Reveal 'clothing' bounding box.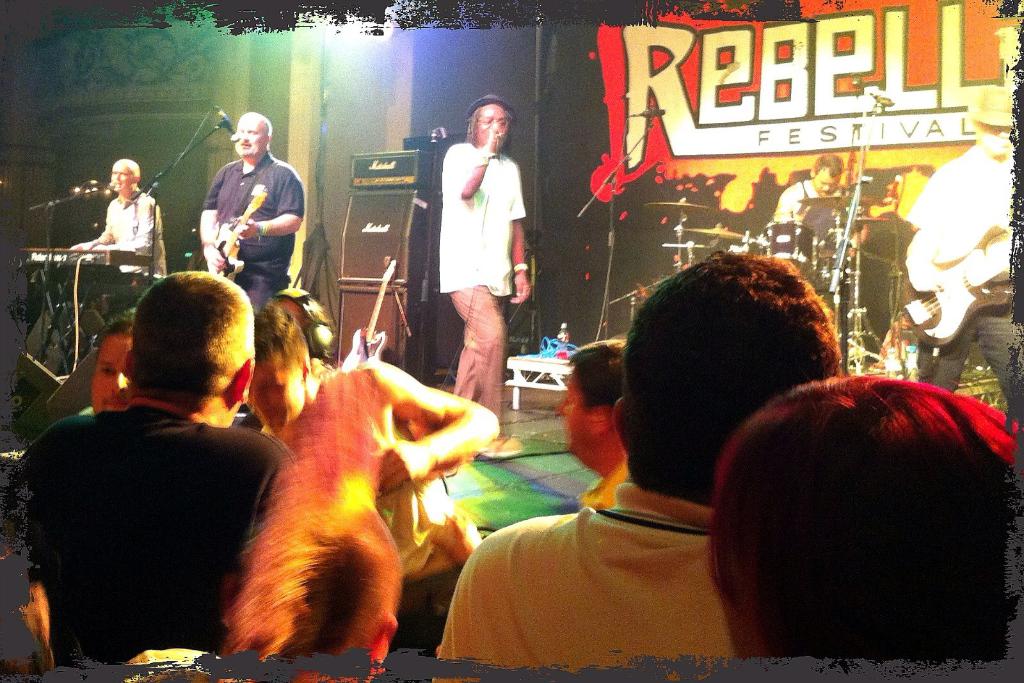
Revealed: <bbox>572, 444, 637, 515</bbox>.
